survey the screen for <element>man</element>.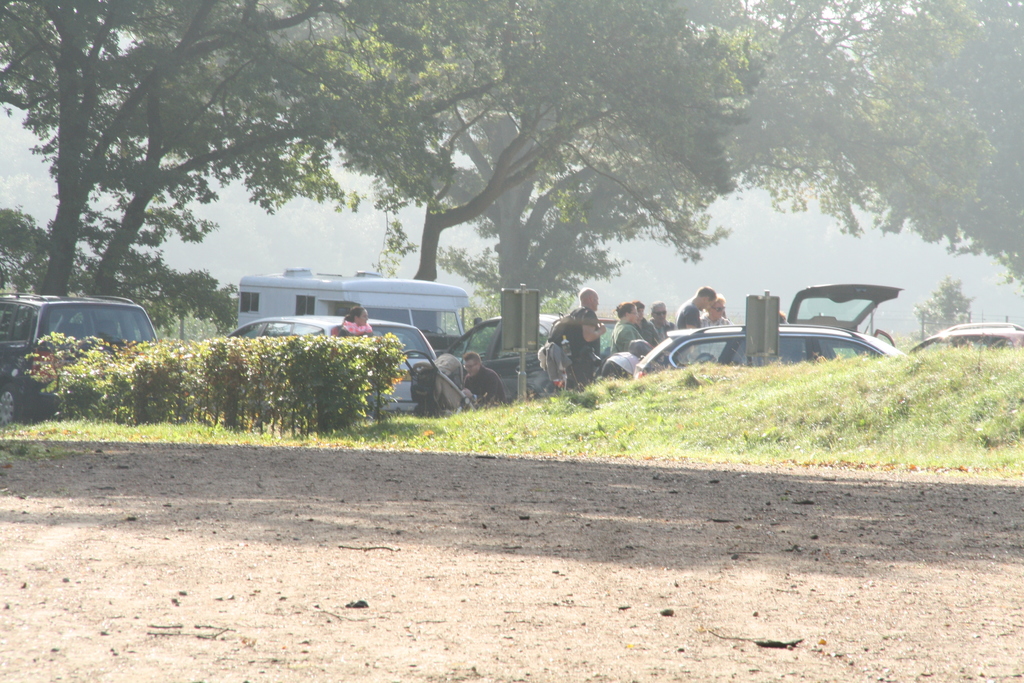
Survey found: x1=648 y1=299 x2=676 y2=340.
